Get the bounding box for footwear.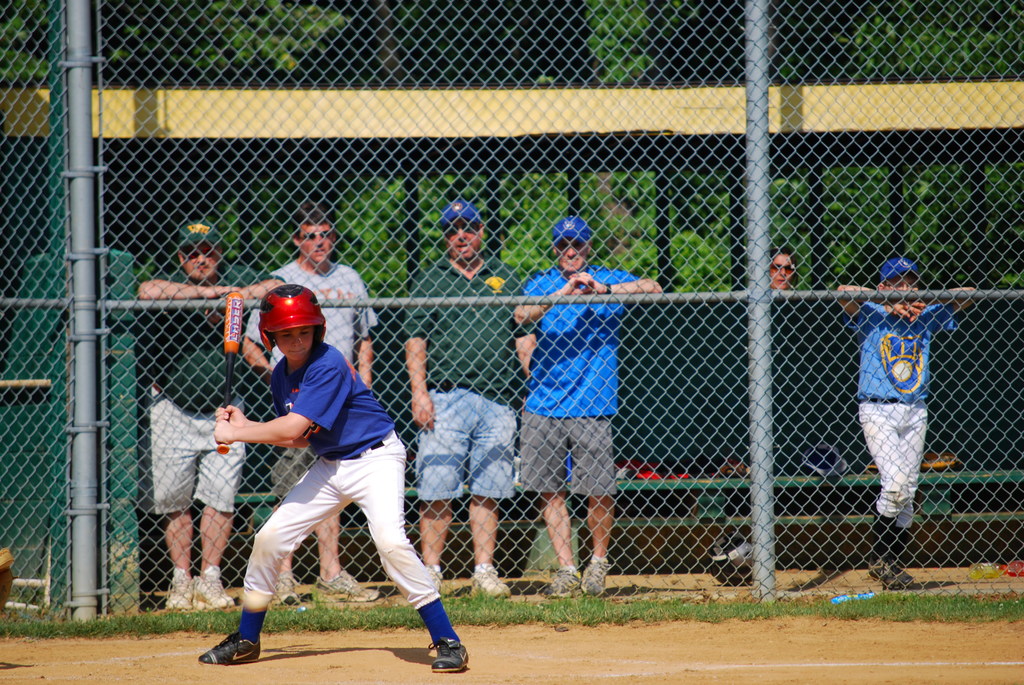
584 556 615 594.
